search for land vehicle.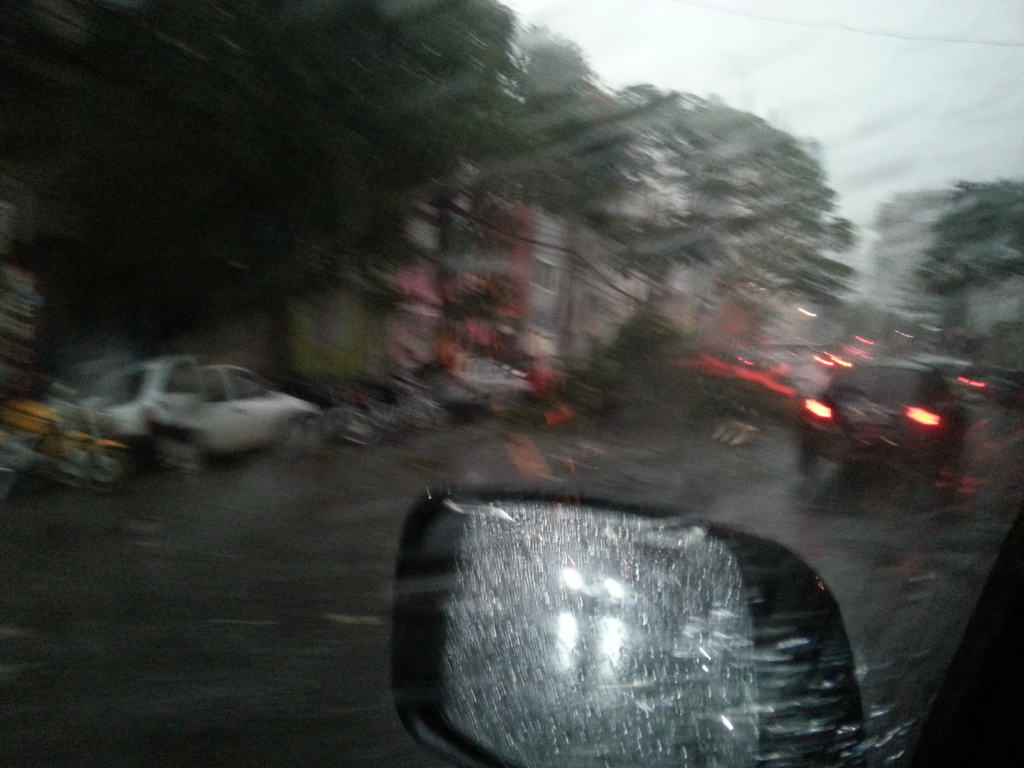
Found at box(801, 358, 966, 483).
